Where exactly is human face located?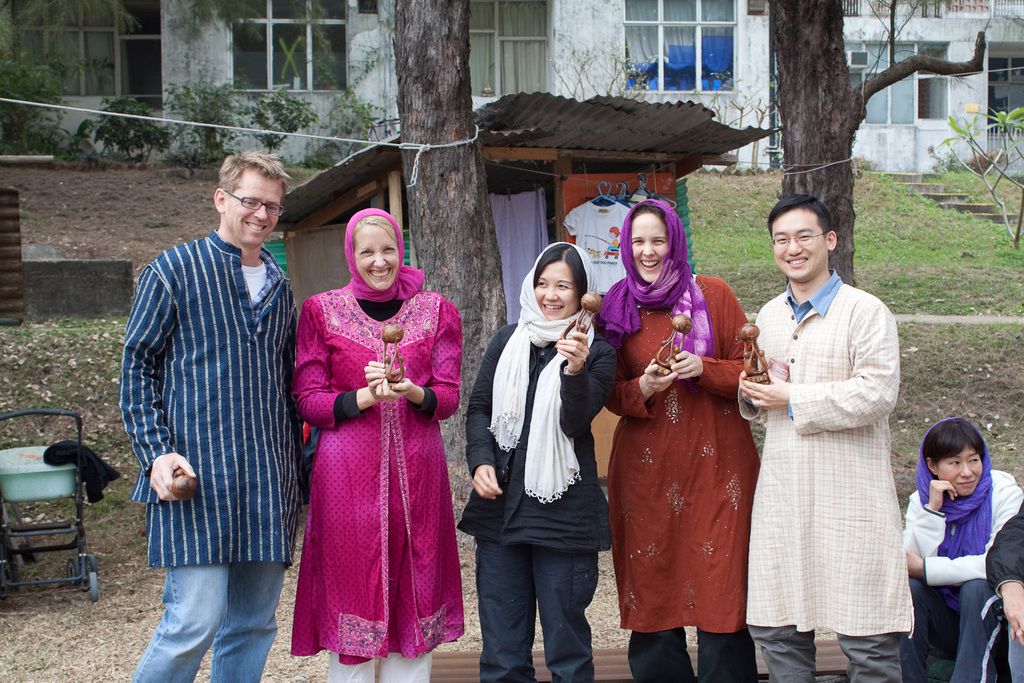
Its bounding box is <region>352, 225, 401, 290</region>.
